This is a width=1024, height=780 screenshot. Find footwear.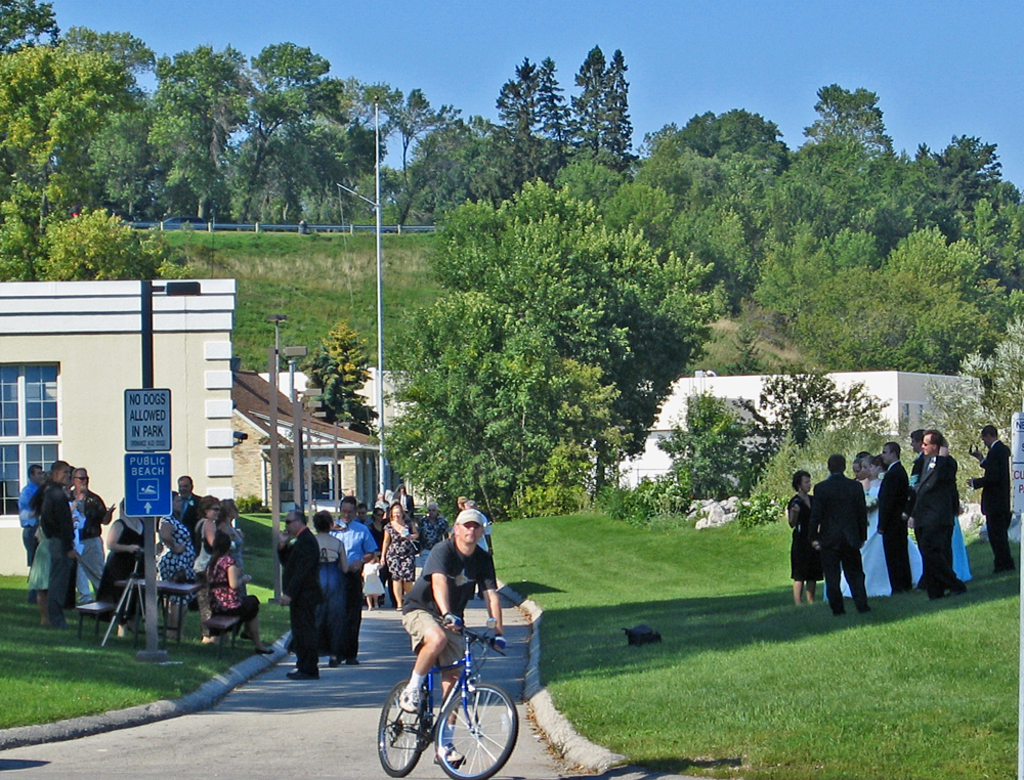
Bounding box: l=936, t=584, r=944, b=602.
